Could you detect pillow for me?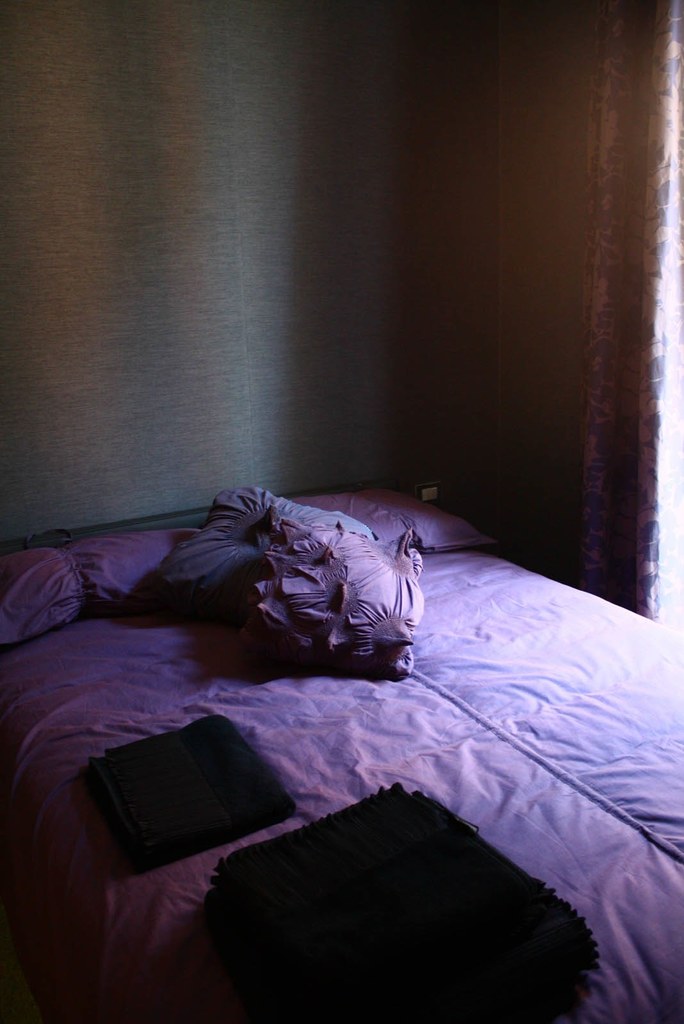
Detection result: x1=104, y1=470, x2=487, y2=633.
